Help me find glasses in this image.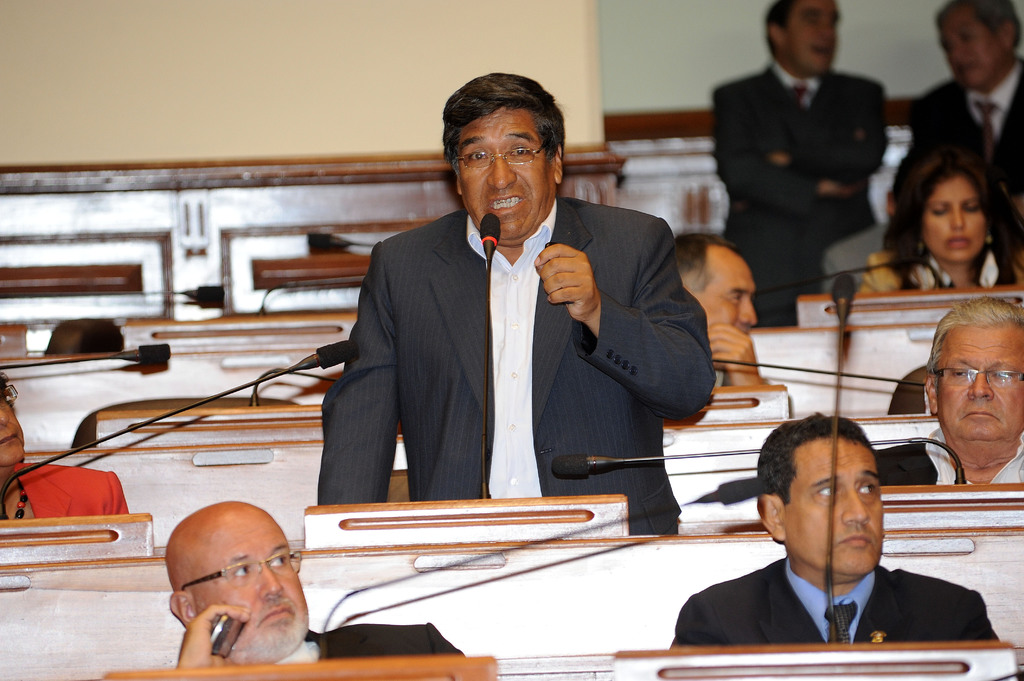
Found it: x1=180 y1=536 x2=301 y2=588.
